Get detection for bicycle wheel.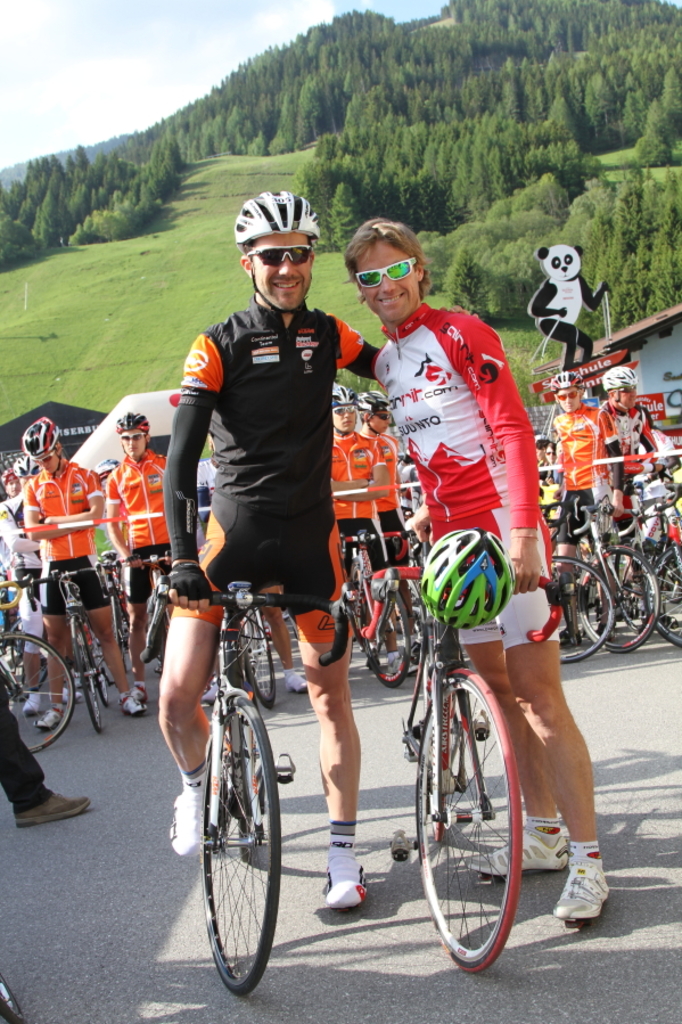
Detection: <region>236, 734, 256, 866</region>.
